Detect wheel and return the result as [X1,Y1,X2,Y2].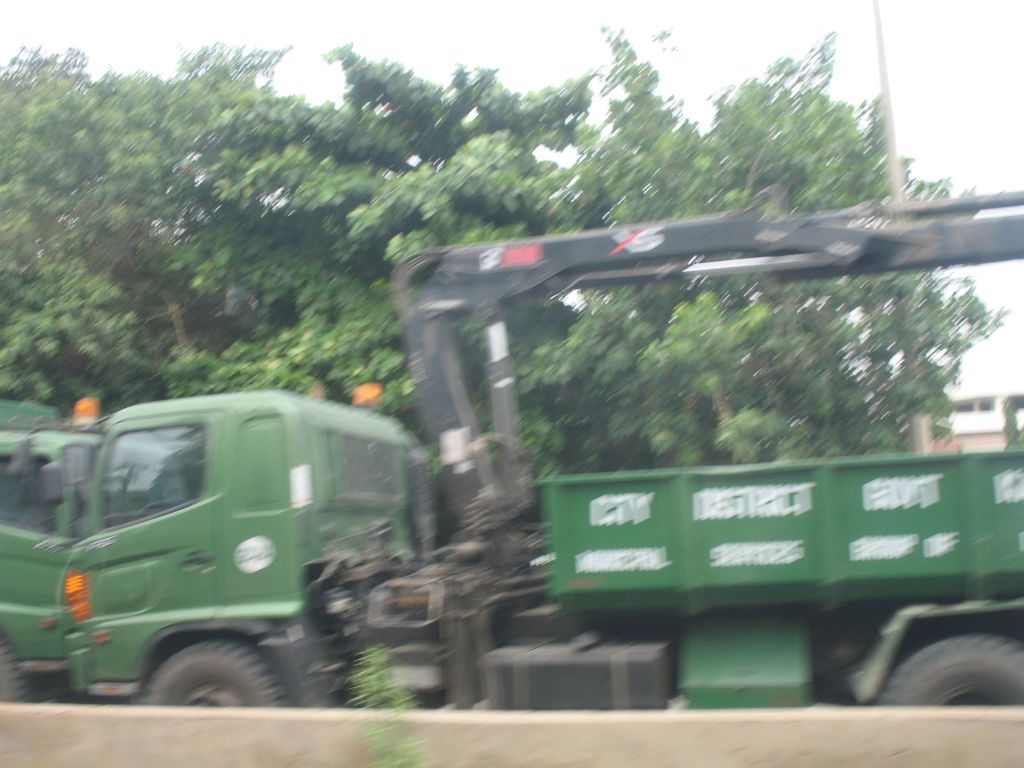
[871,632,1022,709].
